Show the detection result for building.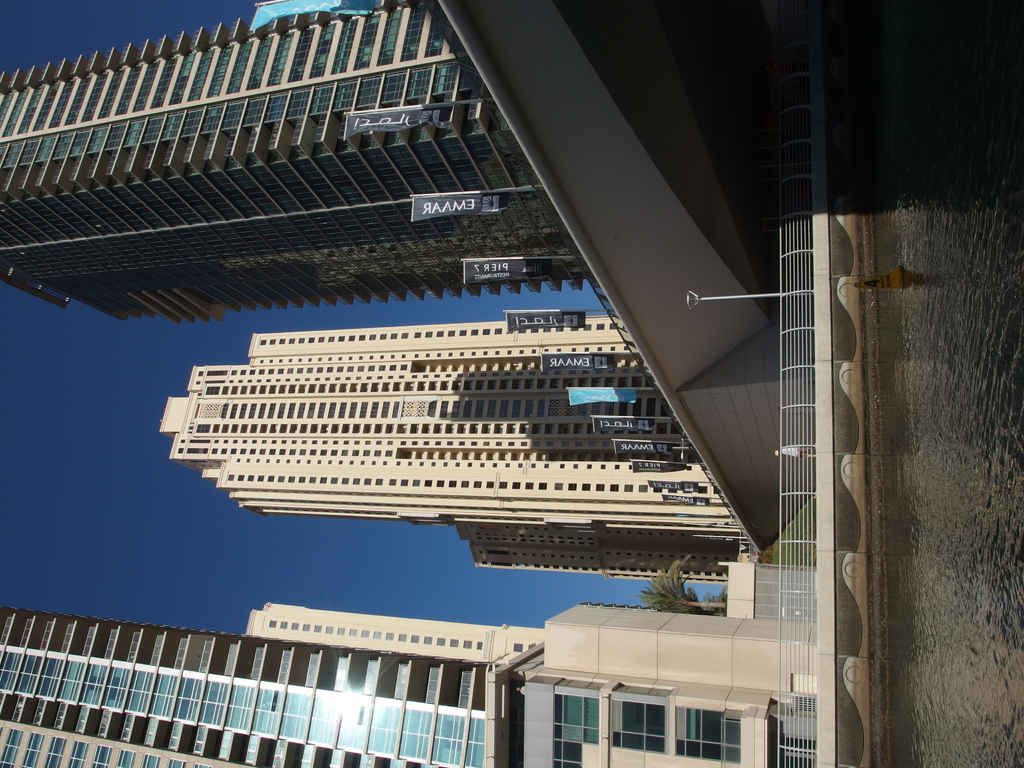
detection(0, 0, 588, 321).
